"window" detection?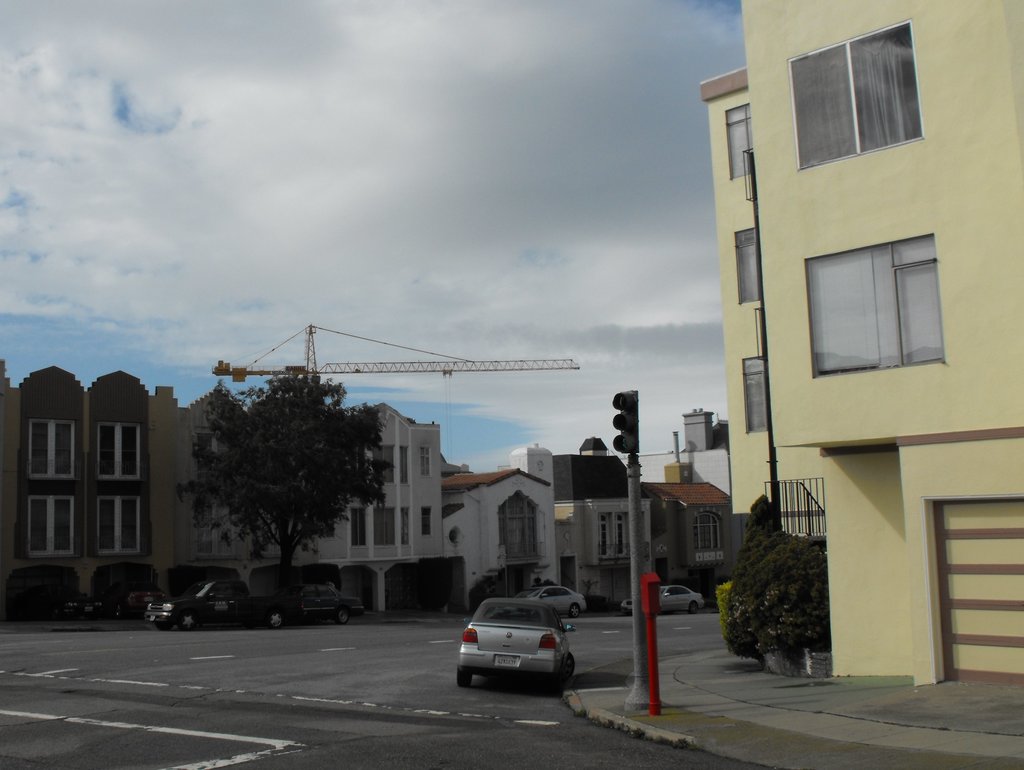
<bbox>737, 225, 760, 307</bbox>
